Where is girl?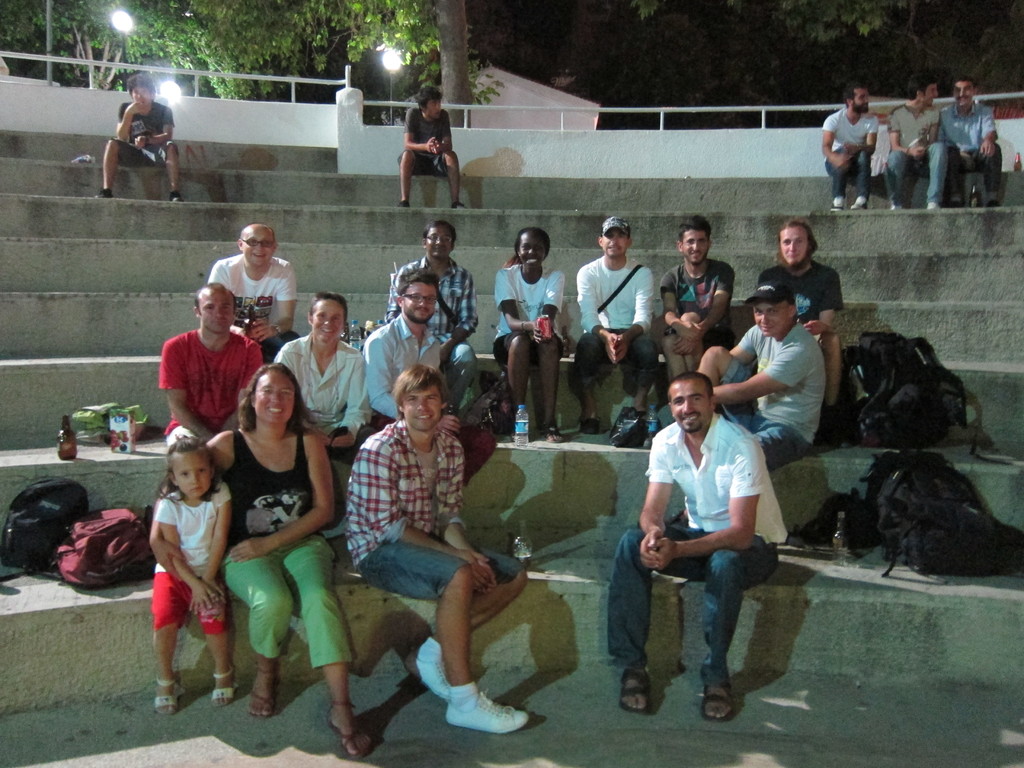
rect(145, 366, 372, 762).
